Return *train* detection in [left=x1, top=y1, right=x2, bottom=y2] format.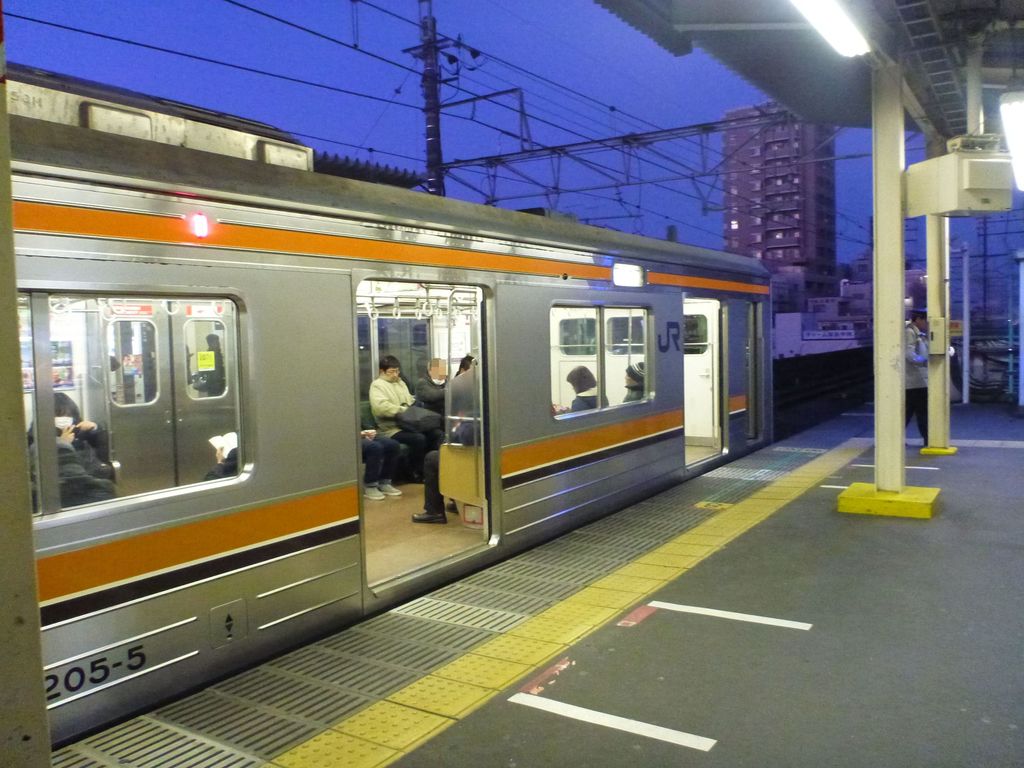
[left=6, top=108, right=767, bottom=751].
